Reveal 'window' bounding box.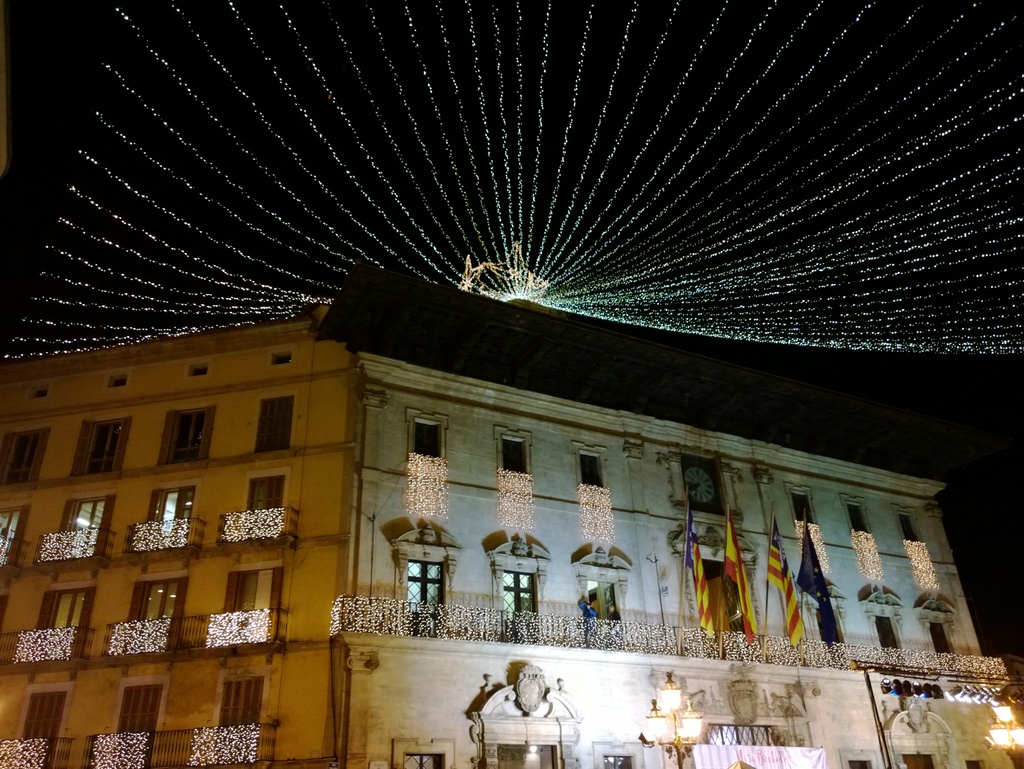
Revealed: {"left": 162, "top": 409, "right": 211, "bottom": 458}.
